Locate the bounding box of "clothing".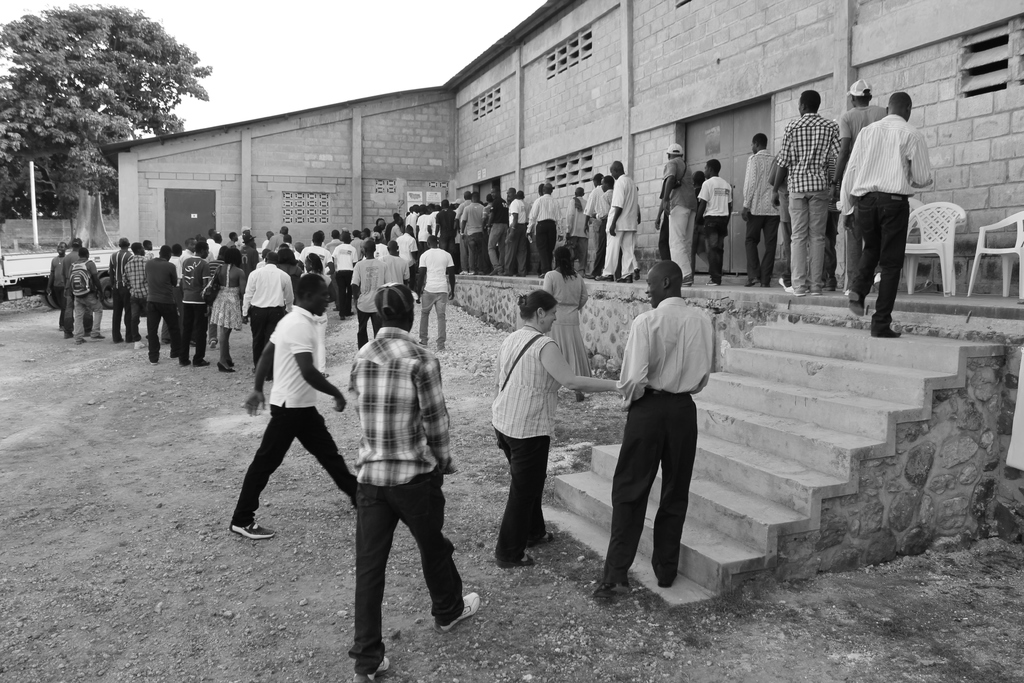
Bounding box: l=142, t=252, r=176, b=361.
